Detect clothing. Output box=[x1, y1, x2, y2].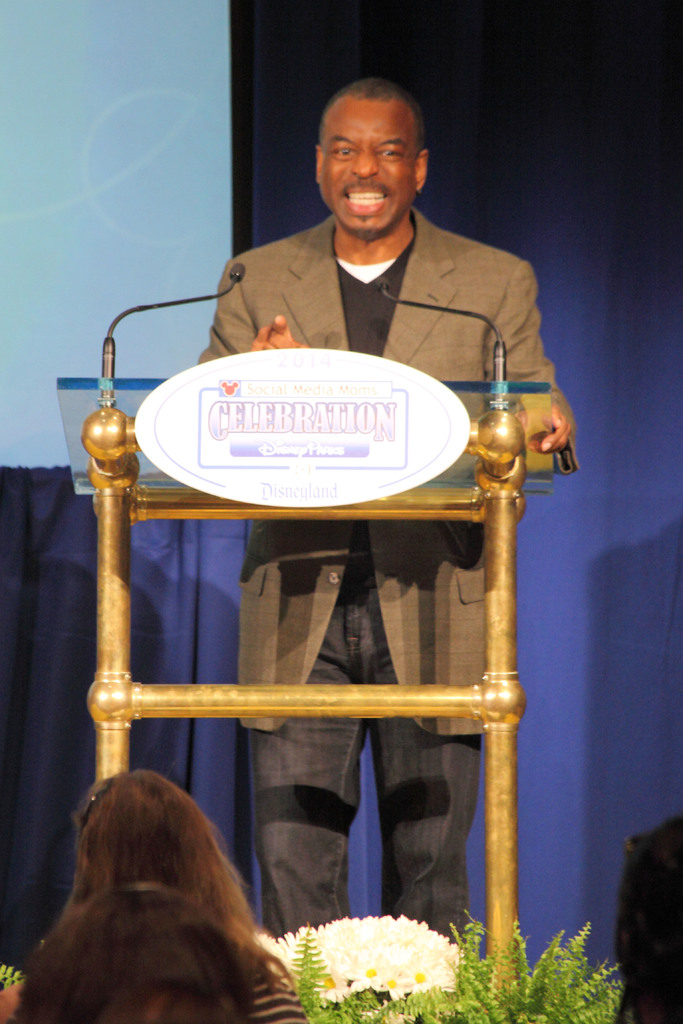
box=[188, 192, 573, 981].
